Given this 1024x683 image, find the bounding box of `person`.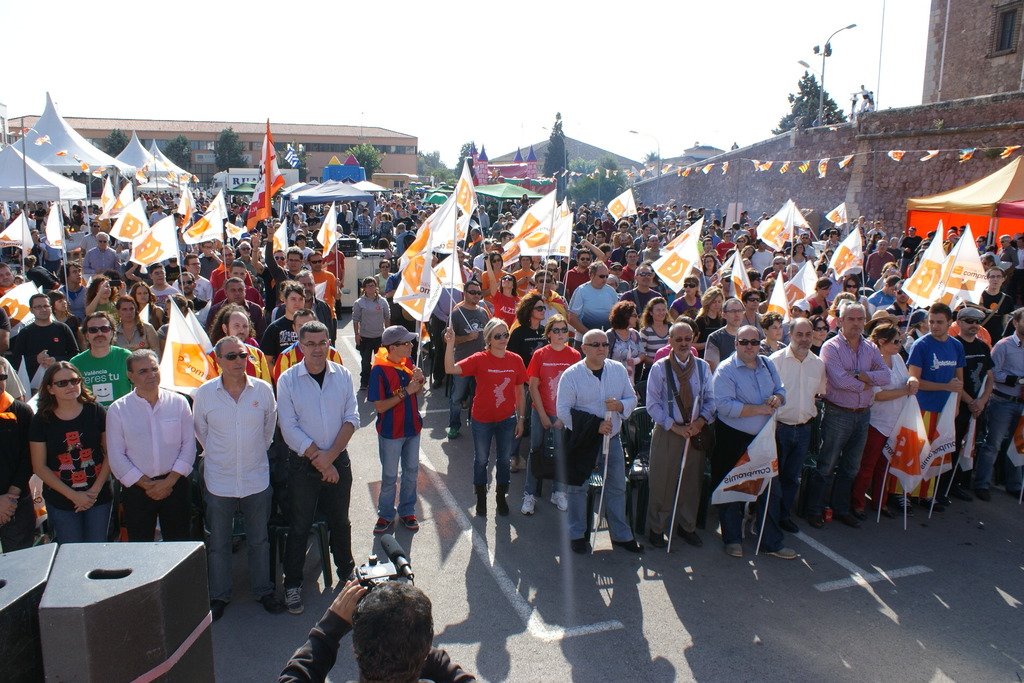
[x1=257, y1=233, x2=302, y2=287].
